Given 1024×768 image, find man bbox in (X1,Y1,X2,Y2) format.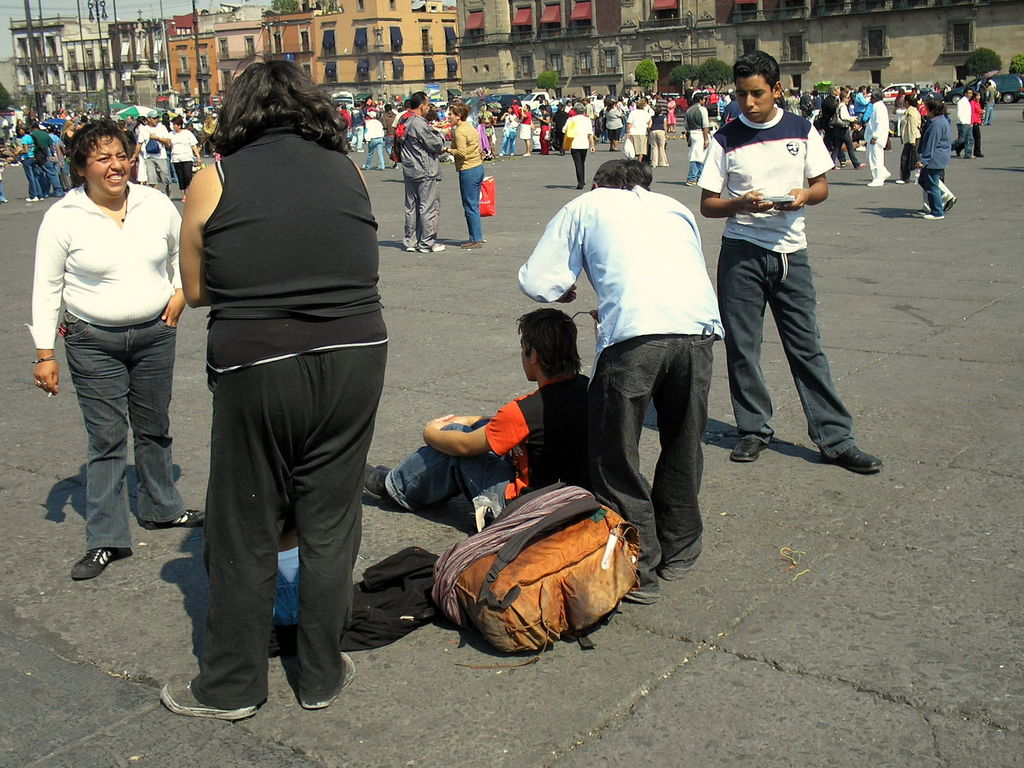
(697,51,885,474).
